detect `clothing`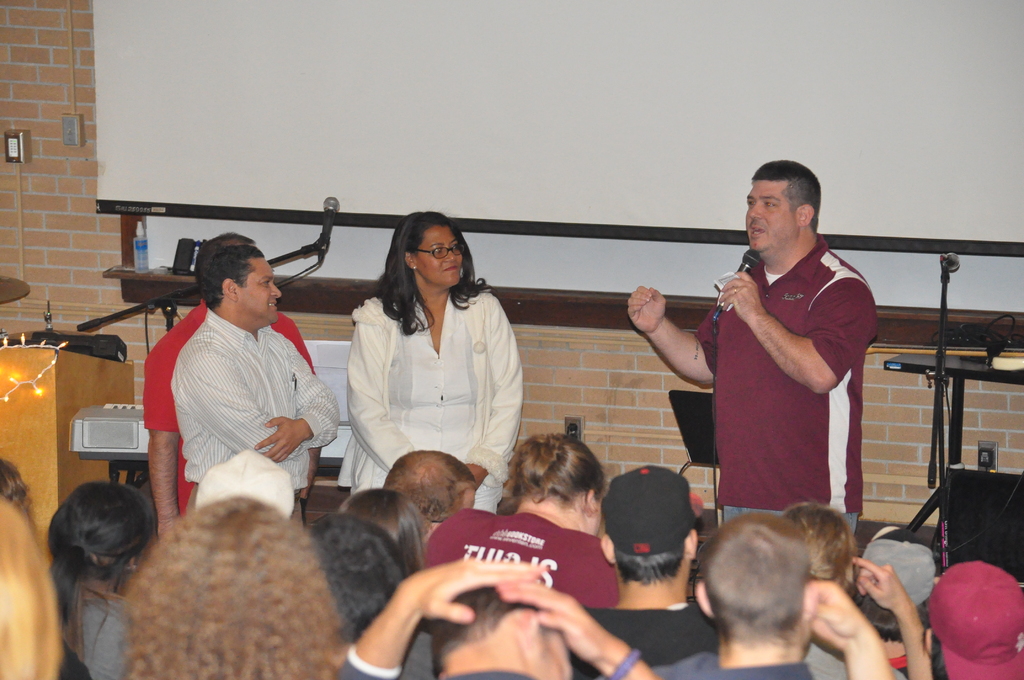
338,295,524,516
